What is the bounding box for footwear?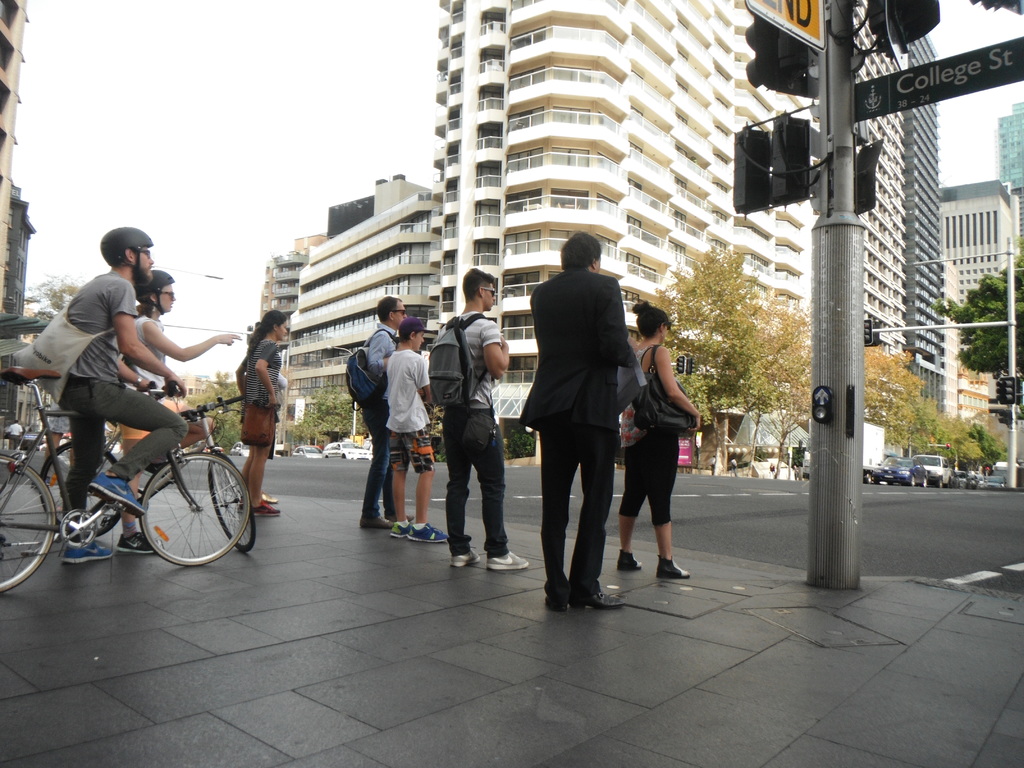
crop(358, 512, 391, 527).
